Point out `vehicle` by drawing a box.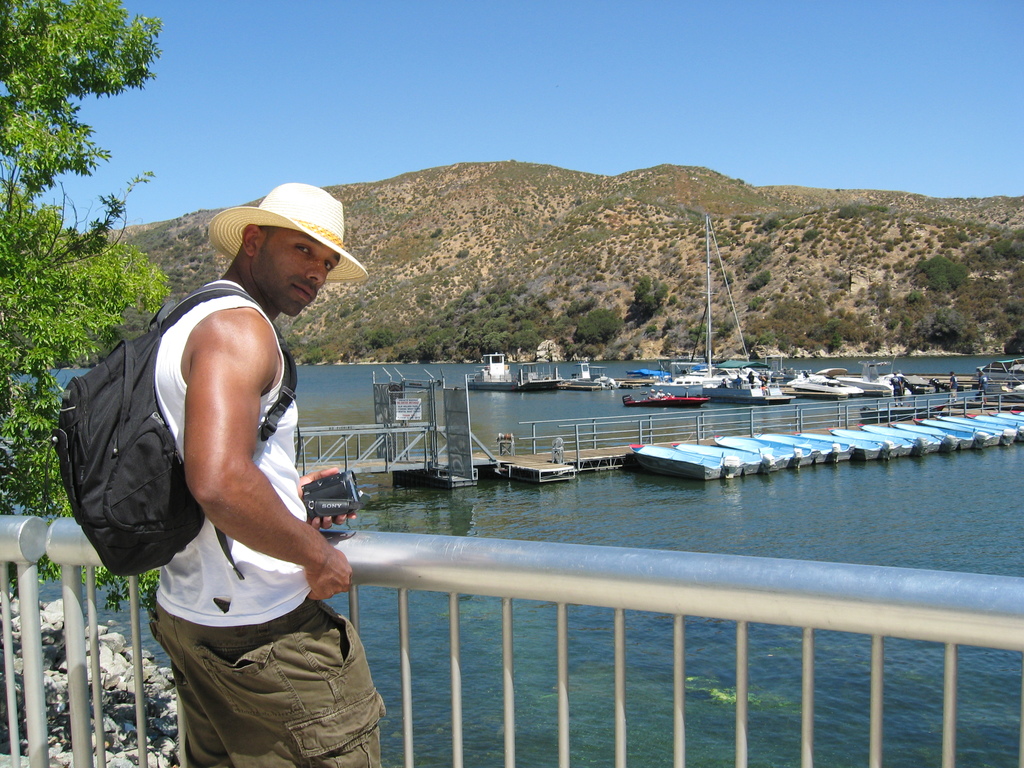
bbox(460, 355, 566, 392).
